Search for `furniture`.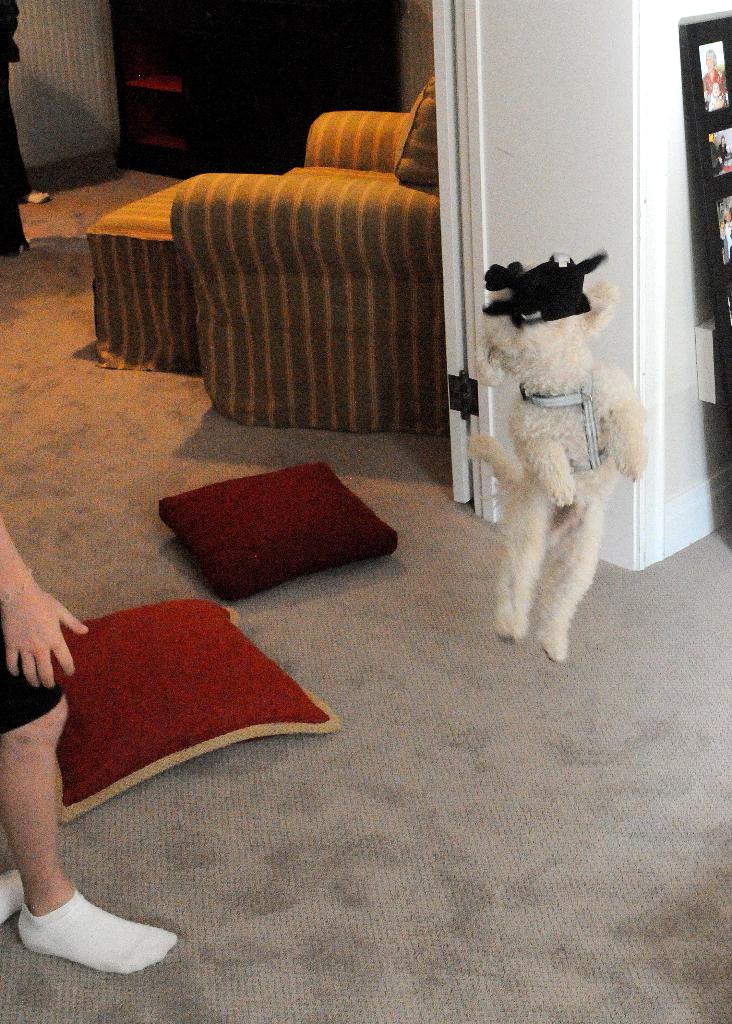
Found at <region>174, 77, 453, 435</region>.
